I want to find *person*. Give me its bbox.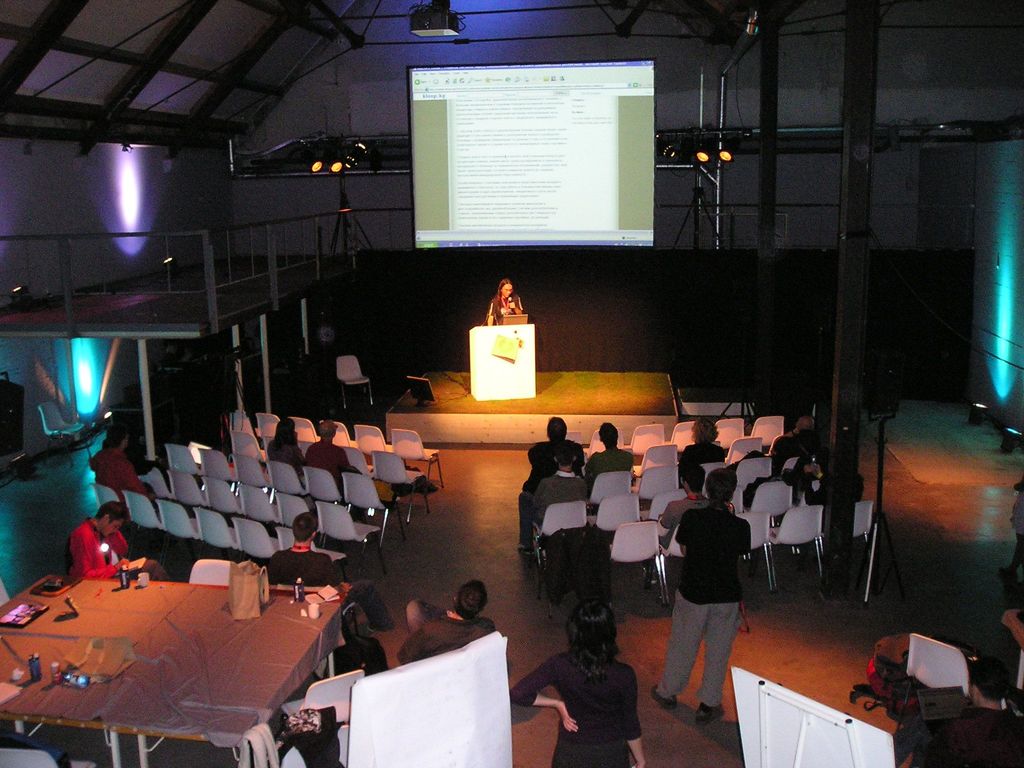
[396,573,499,664].
